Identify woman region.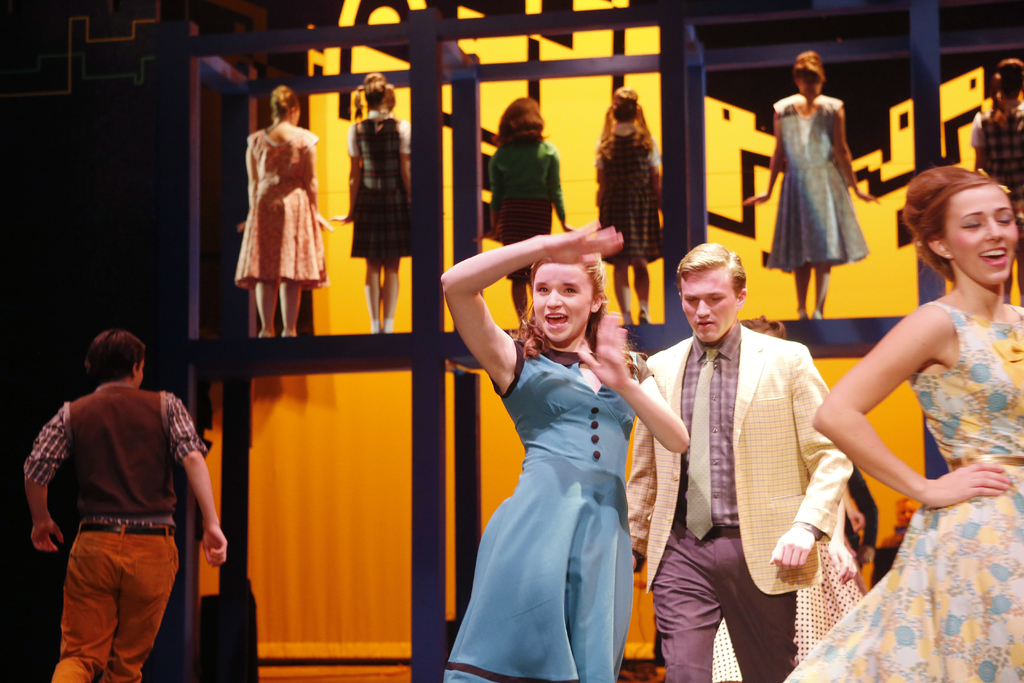
Region: <region>586, 81, 660, 334</region>.
